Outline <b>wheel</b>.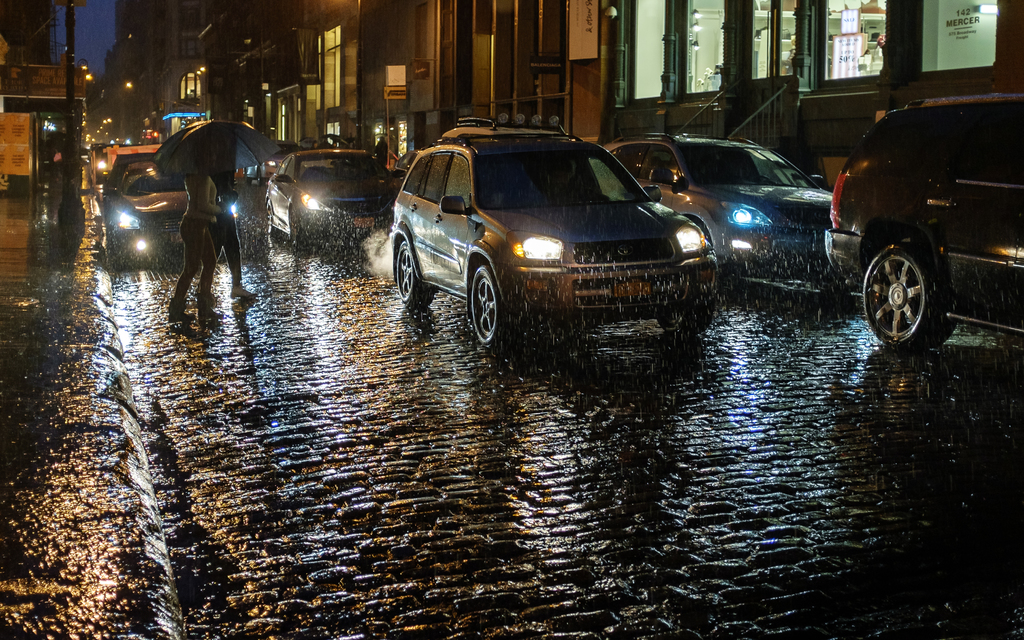
Outline: select_region(287, 209, 314, 252).
